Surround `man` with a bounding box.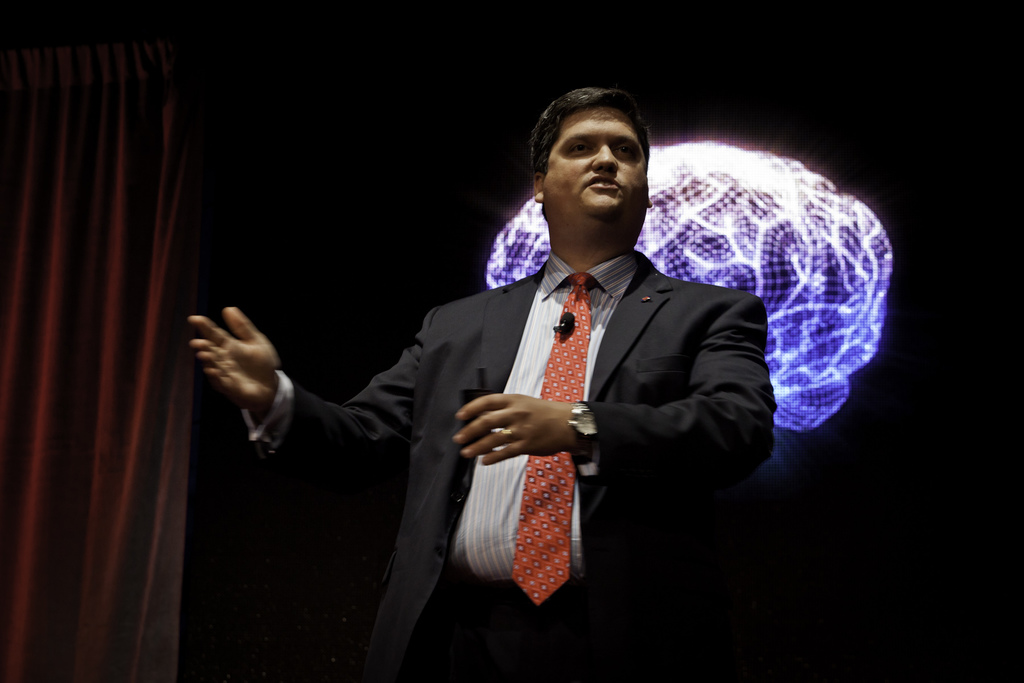
<region>203, 99, 835, 637</region>.
